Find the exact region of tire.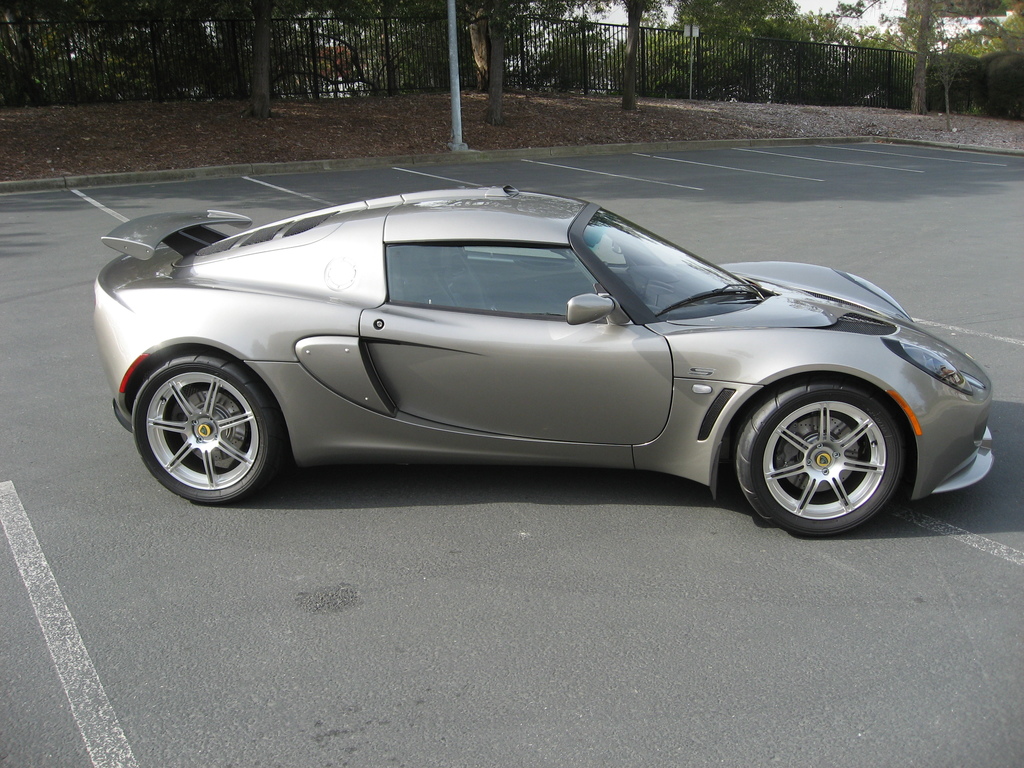
Exact region: bbox=[731, 382, 907, 536].
